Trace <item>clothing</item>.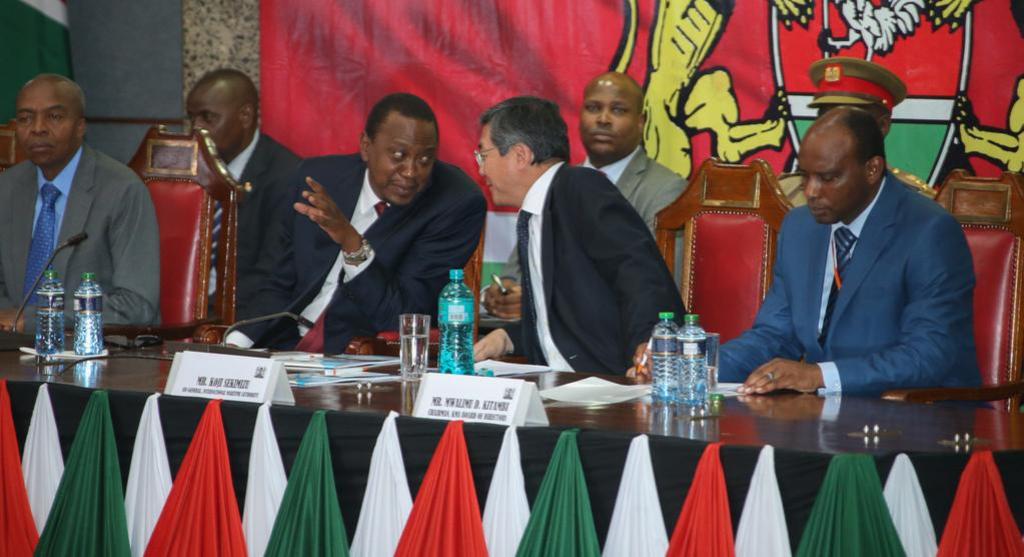
Traced to bbox=[1, 104, 154, 334].
